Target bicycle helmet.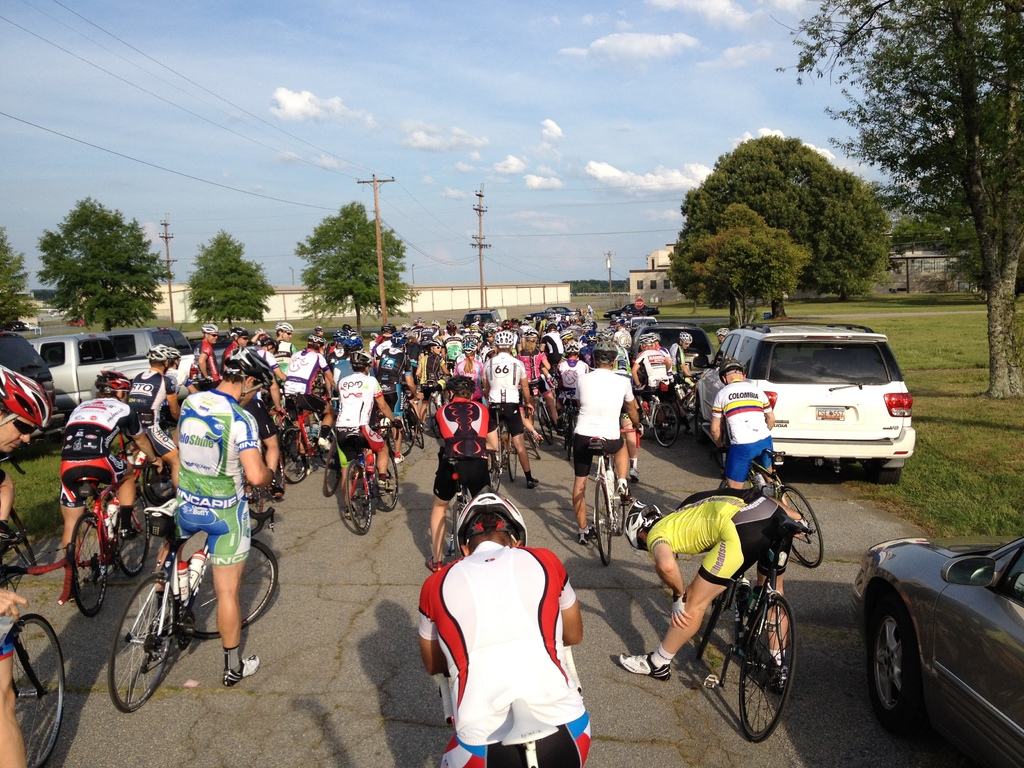
Target region: <region>458, 495, 527, 546</region>.
